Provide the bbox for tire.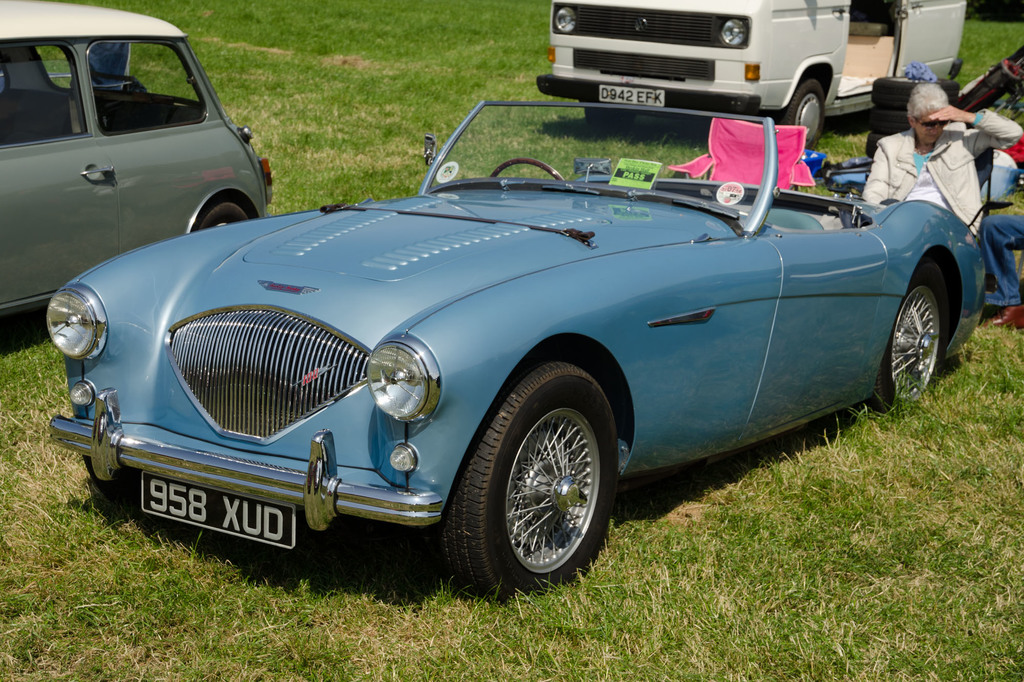
[left=440, top=361, right=618, bottom=589].
